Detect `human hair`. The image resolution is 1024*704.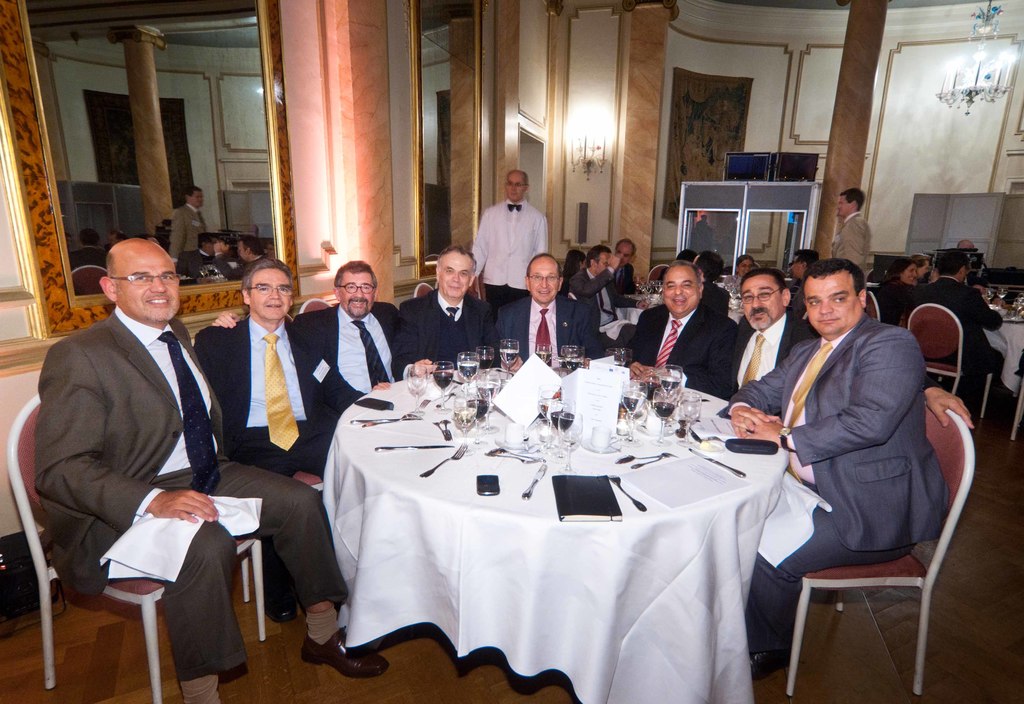
box(662, 264, 700, 279).
